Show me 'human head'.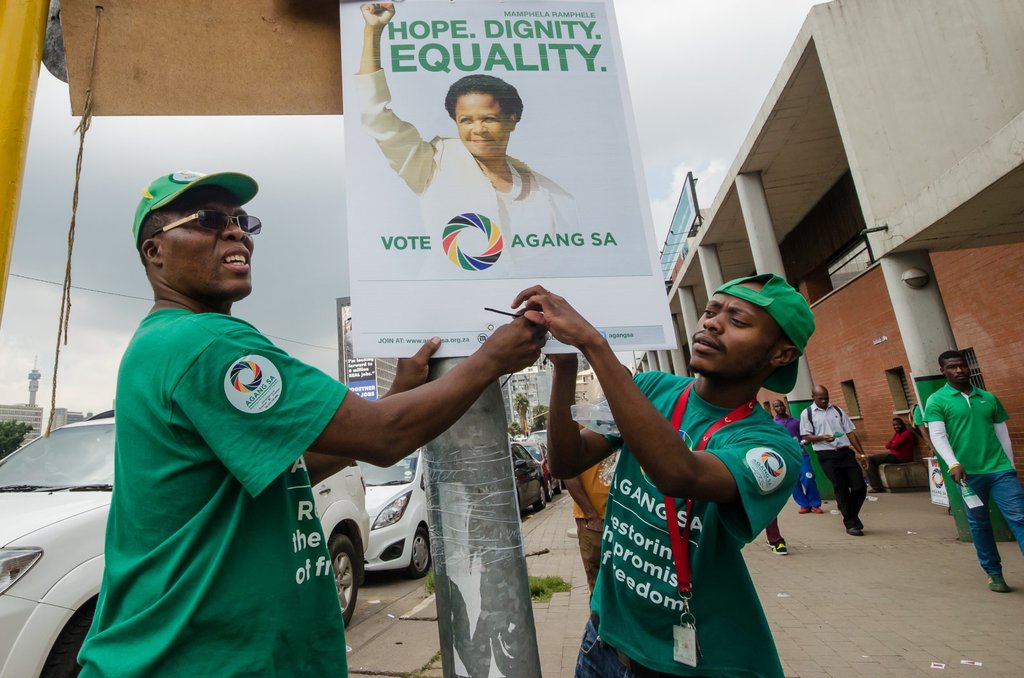
'human head' is here: region(938, 350, 968, 388).
